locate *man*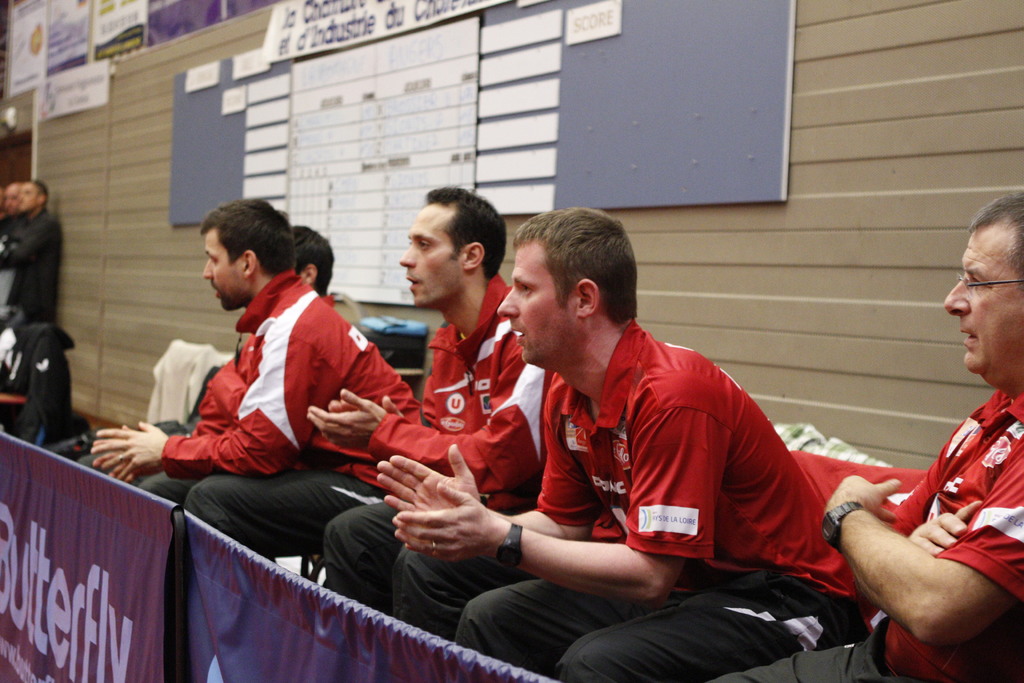
box=[0, 176, 67, 334]
